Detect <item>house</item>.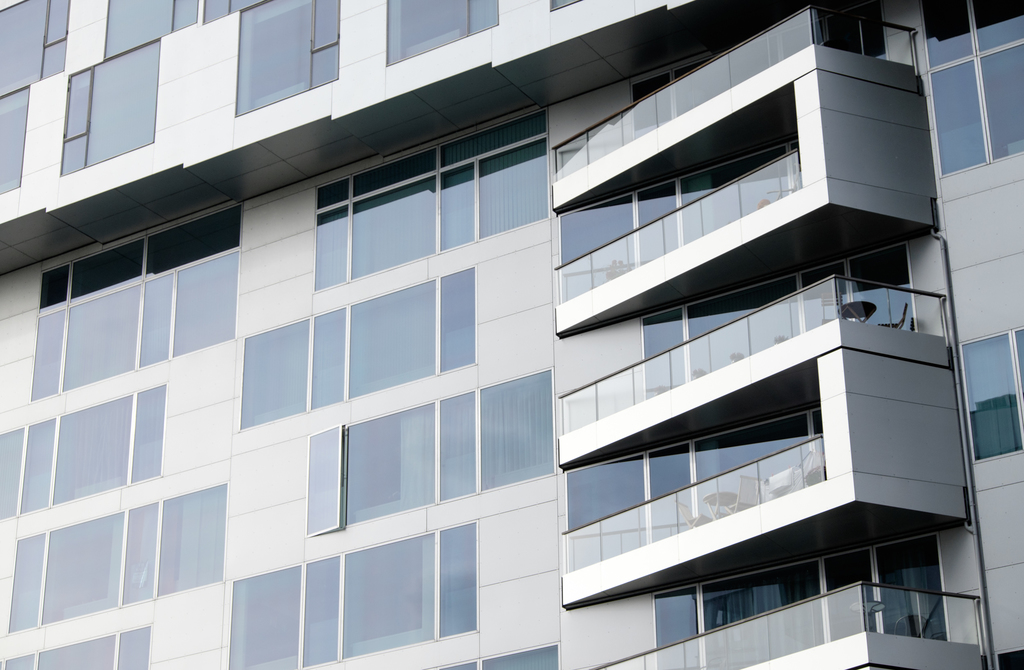
Detected at 0, 0, 1023, 669.
